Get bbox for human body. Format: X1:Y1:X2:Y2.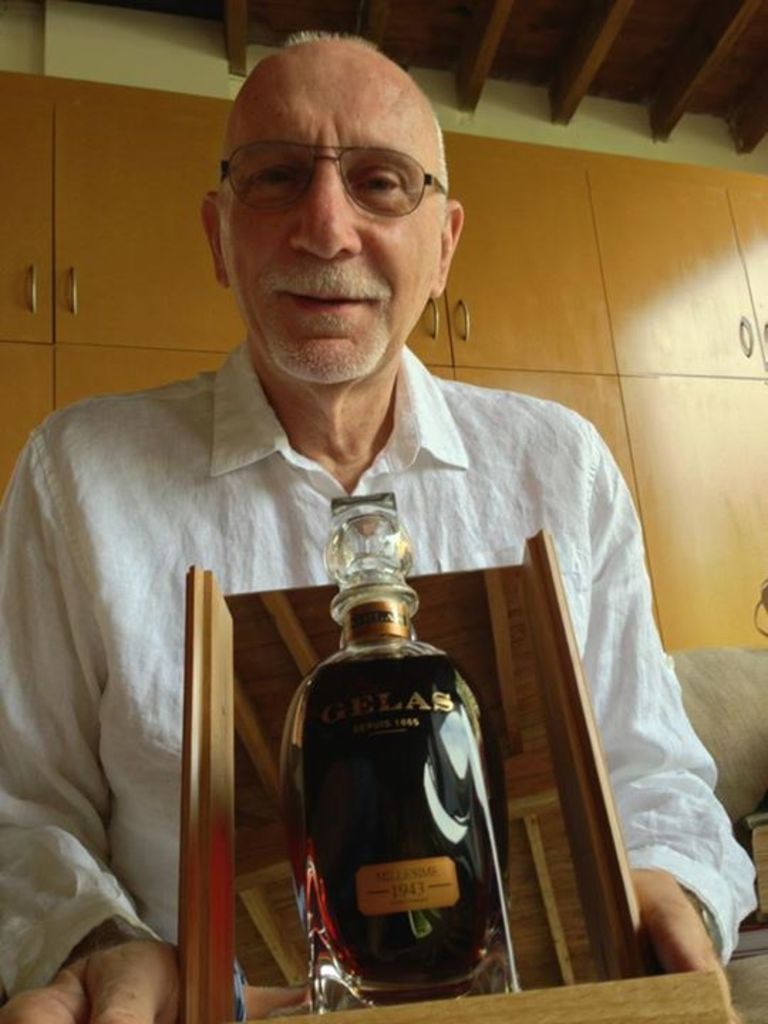
0:31:759:1023.
